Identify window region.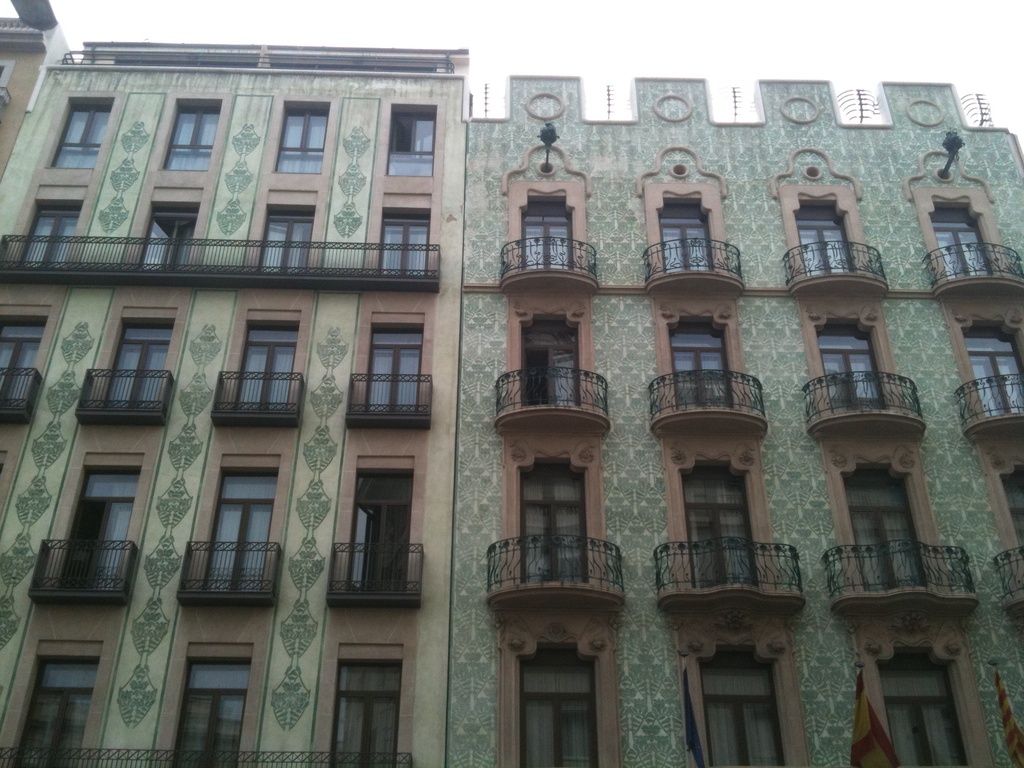
Region: {"left": 29, "top": 648, "right": 101, "bottom": 767}.
